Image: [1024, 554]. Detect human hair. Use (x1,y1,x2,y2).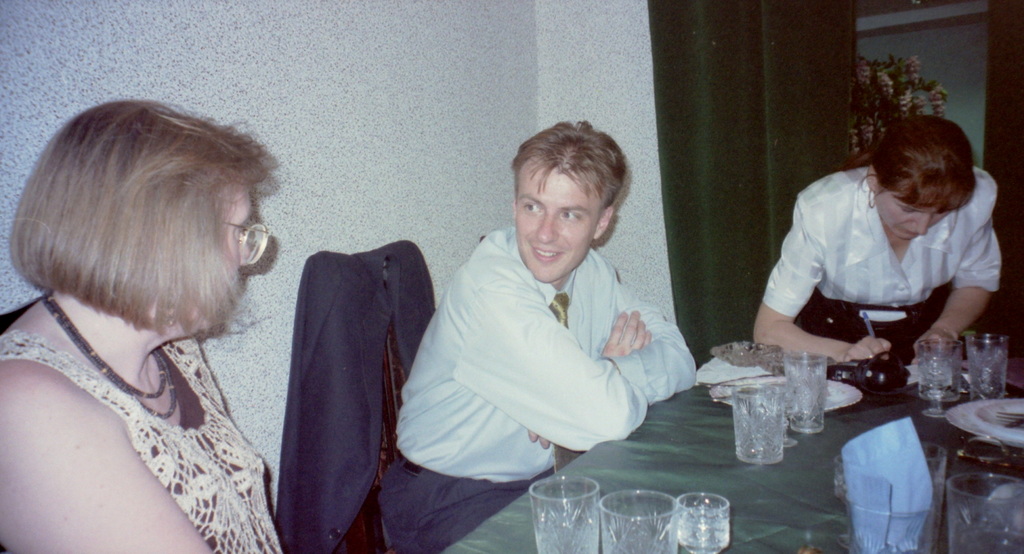
(845,118,977,215).
